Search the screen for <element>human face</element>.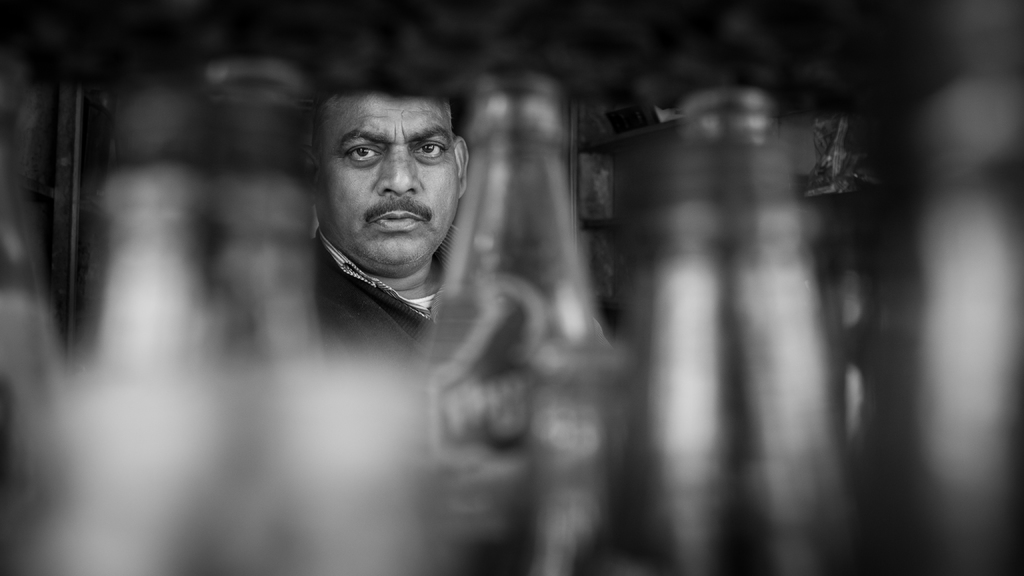
Found at 310/88/454/269.
